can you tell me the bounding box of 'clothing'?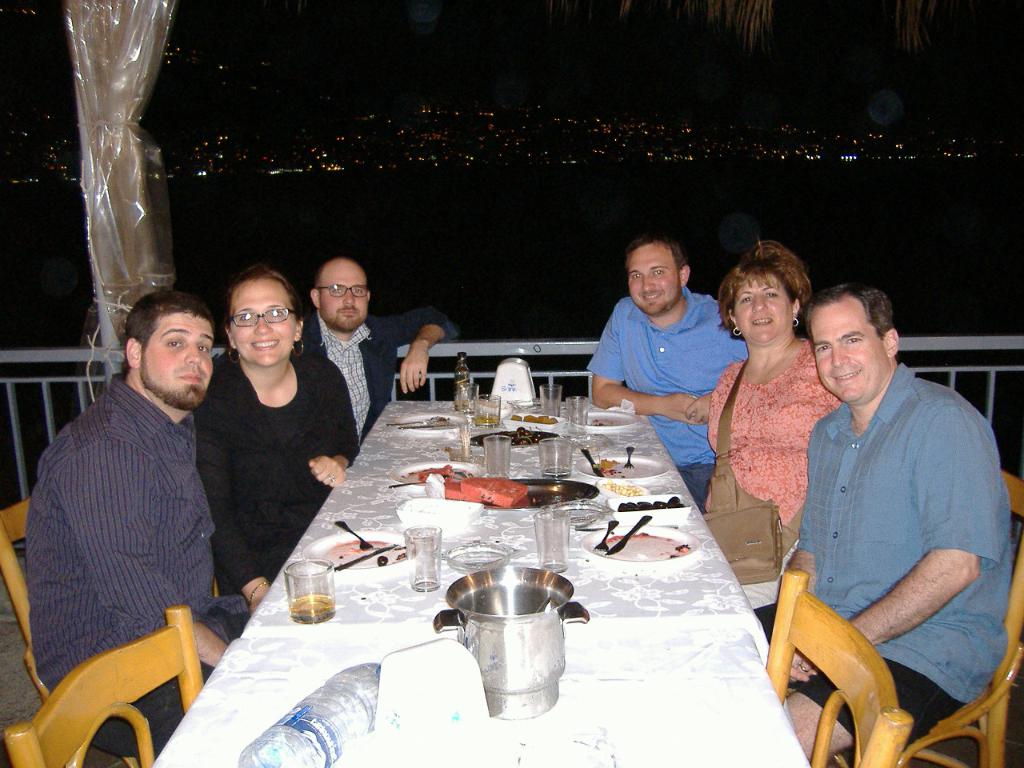
26 368 254 760.
